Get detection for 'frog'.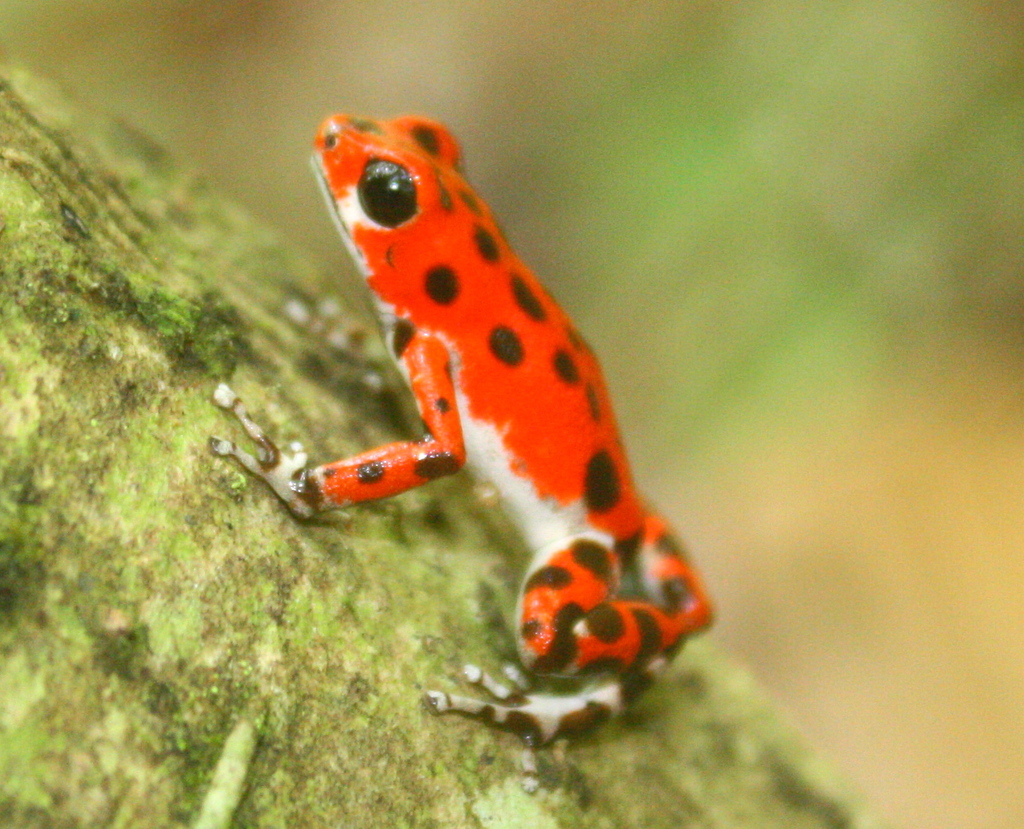
Detection: [left=205, top=106, right=717, bottom=796].
